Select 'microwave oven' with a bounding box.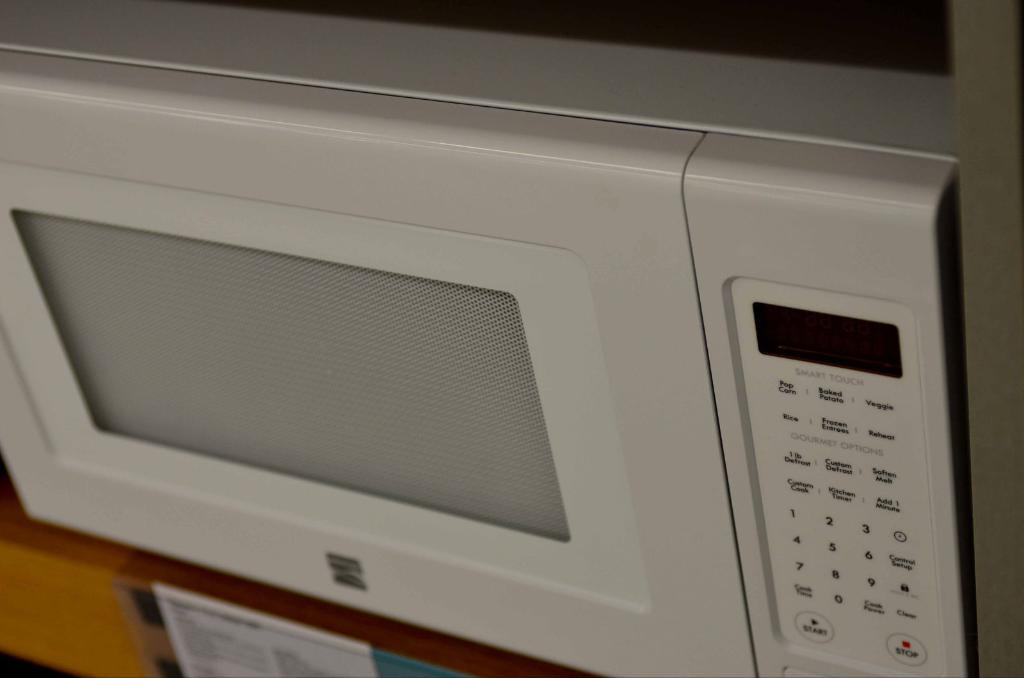
region(0, 19, 967, 633).
